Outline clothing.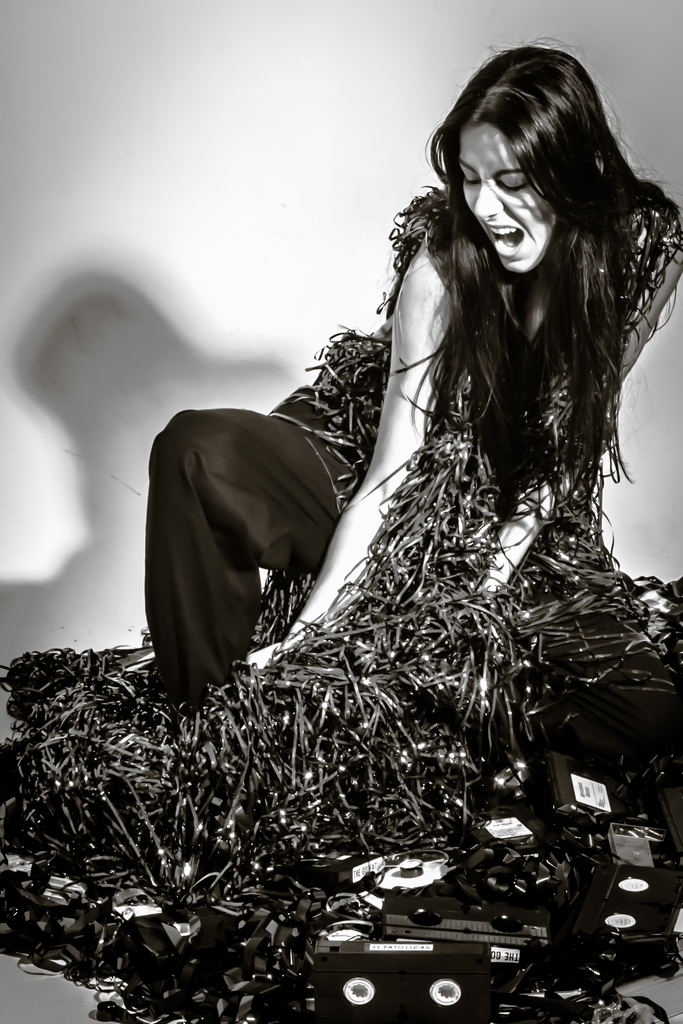
Outline: 225, 227, 622, 831.
